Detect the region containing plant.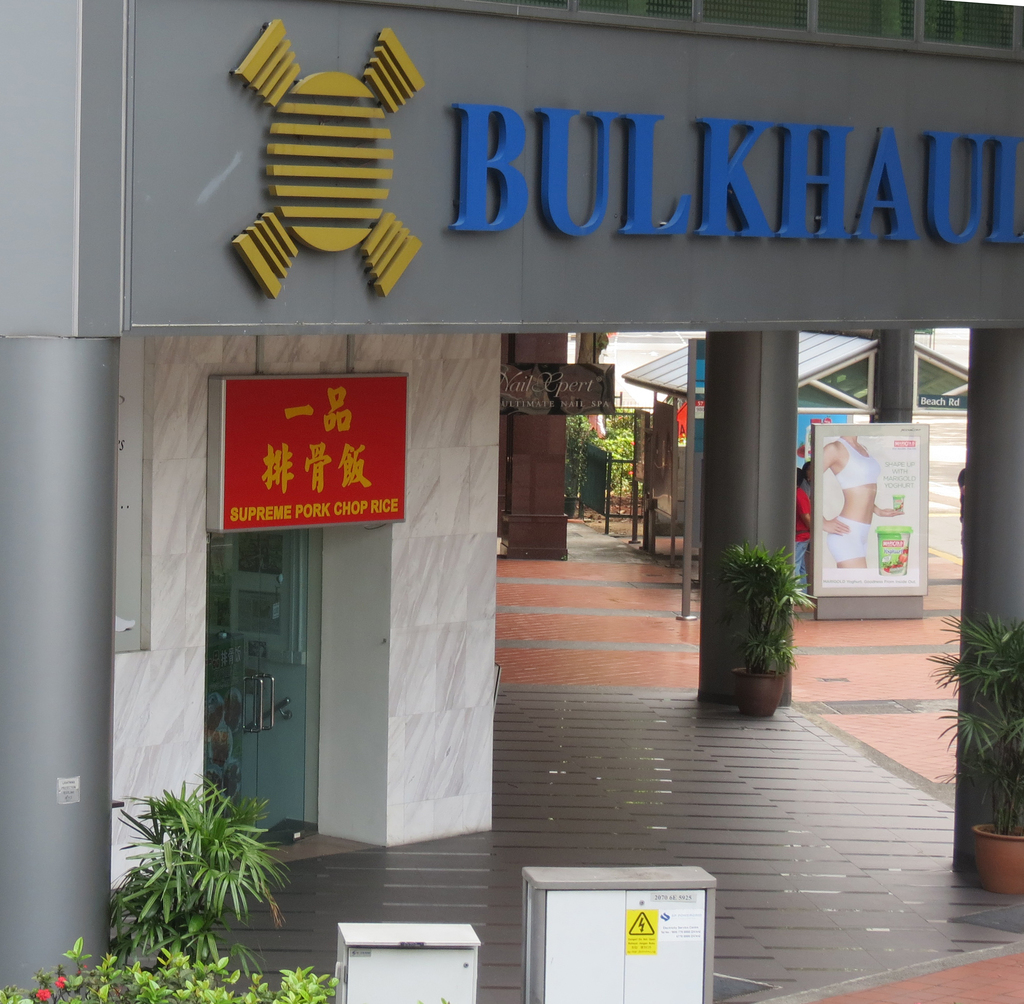
box=[551, 403, 665, 531].
